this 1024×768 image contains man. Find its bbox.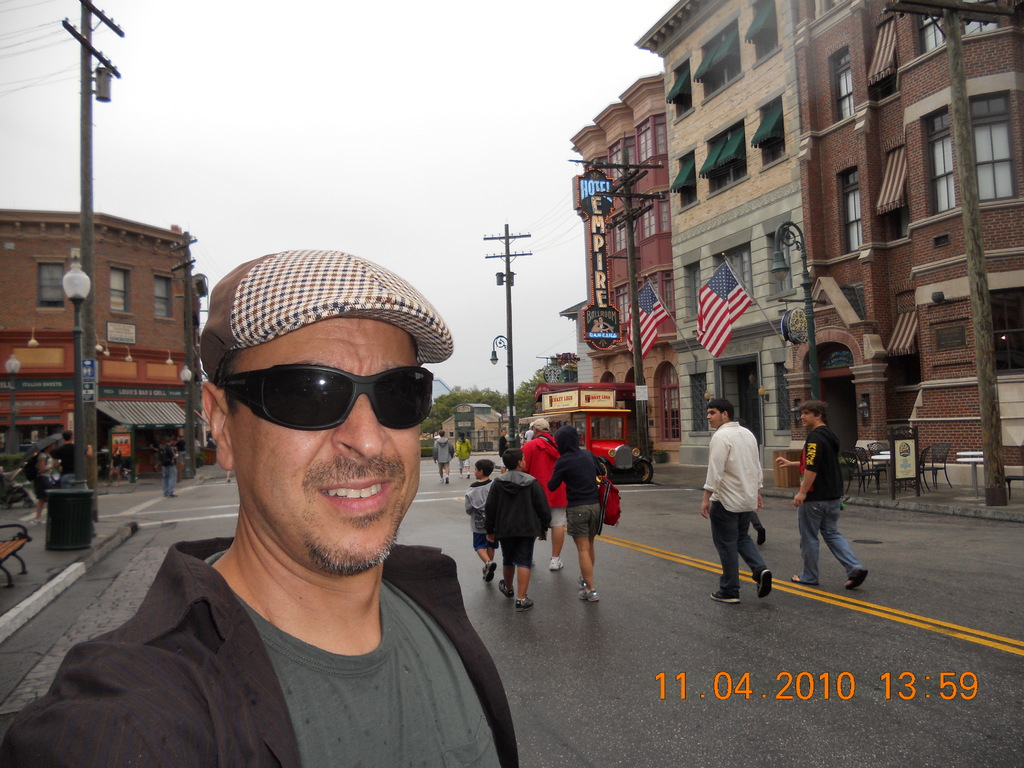
region(776, 399, 868, 594).
